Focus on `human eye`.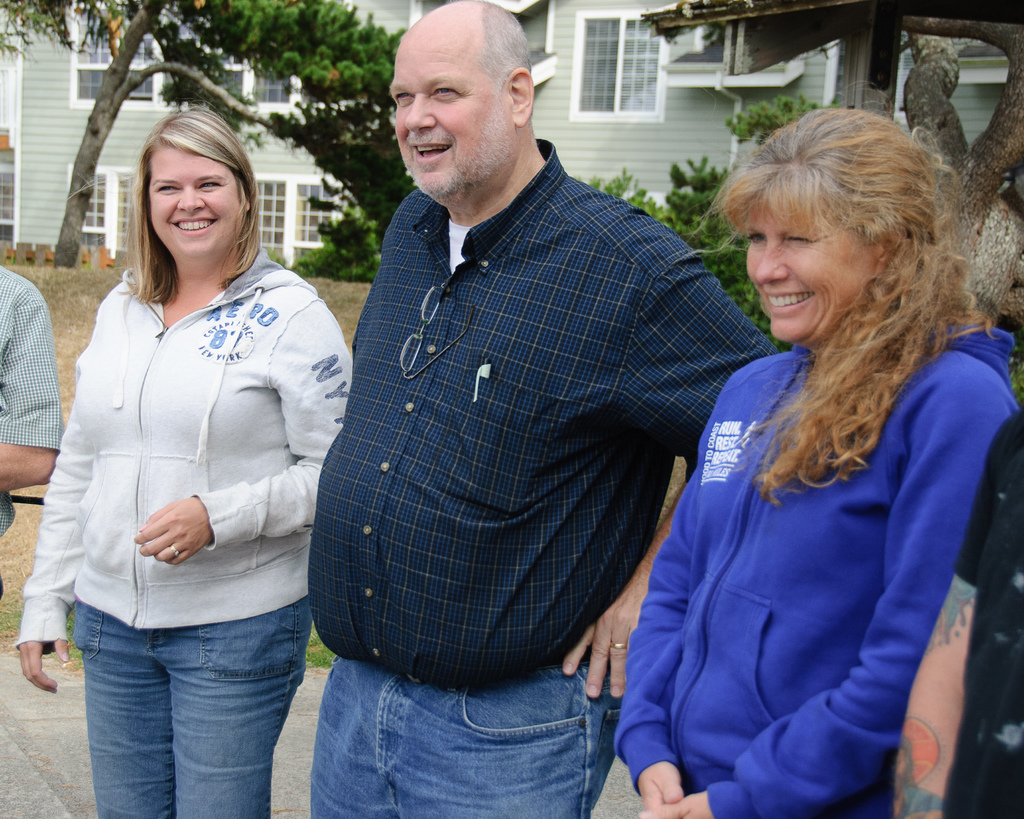
Focused at bbox=(395, 84, 414, 105).
